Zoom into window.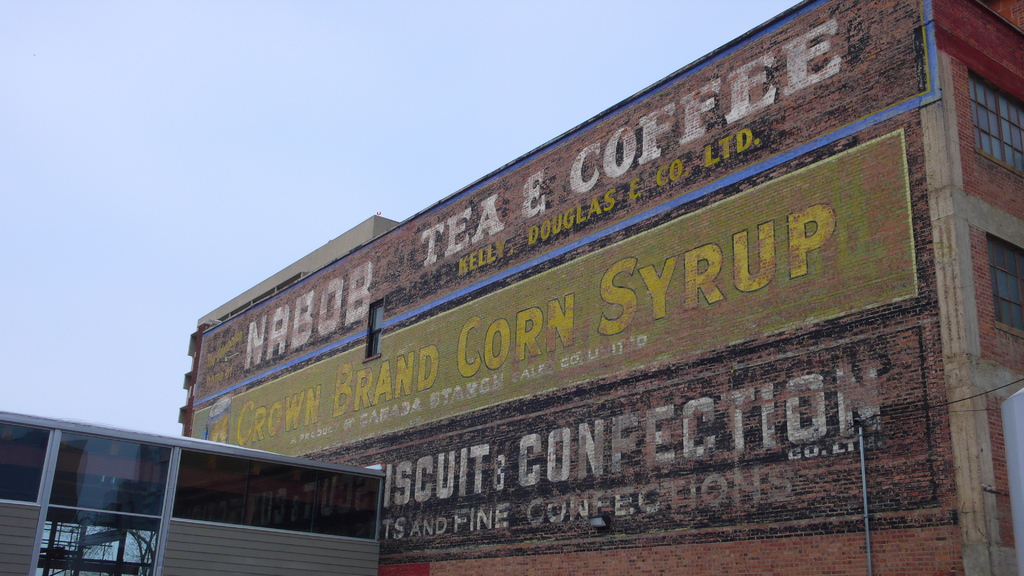
Zoom target: rect(967, 66, 1023, 177).
